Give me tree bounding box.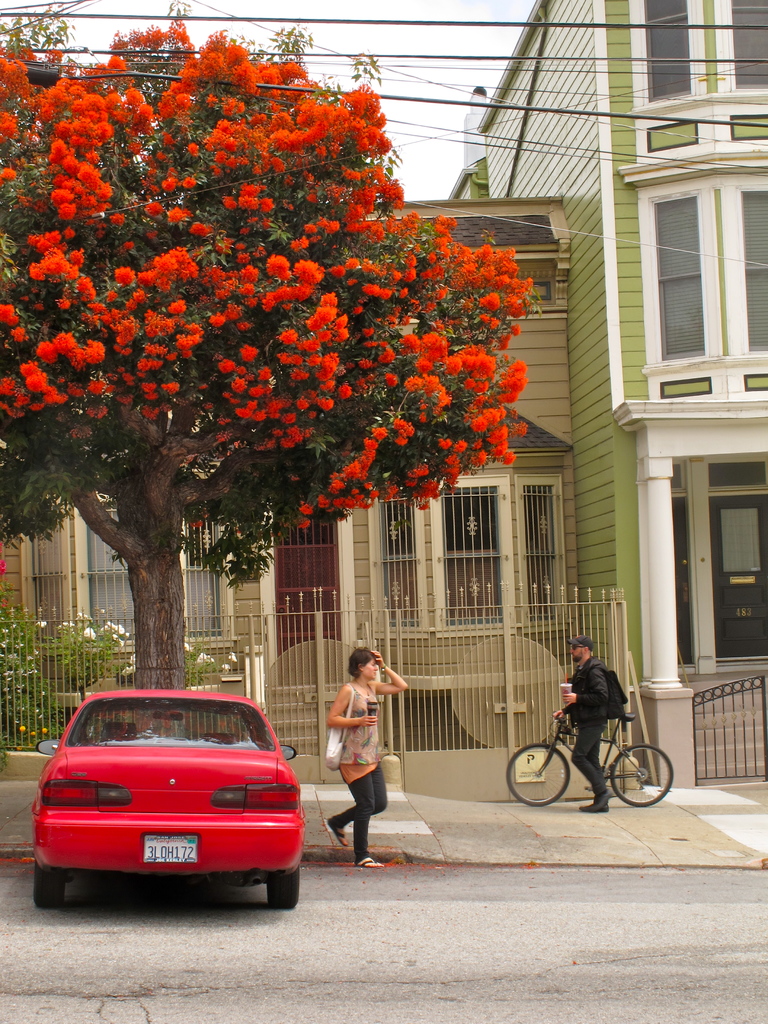
pyautogui.locateOnScreen(0, 13, 628, 701).
